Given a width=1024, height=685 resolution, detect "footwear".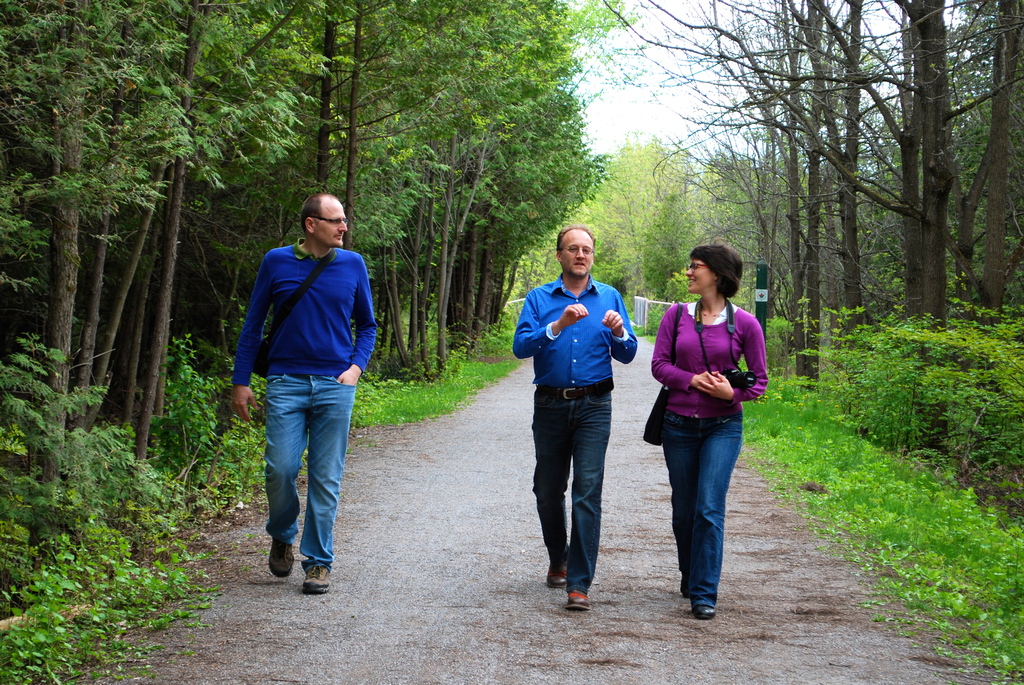
<bbox>273, 542, 295, 572</bbox>.
